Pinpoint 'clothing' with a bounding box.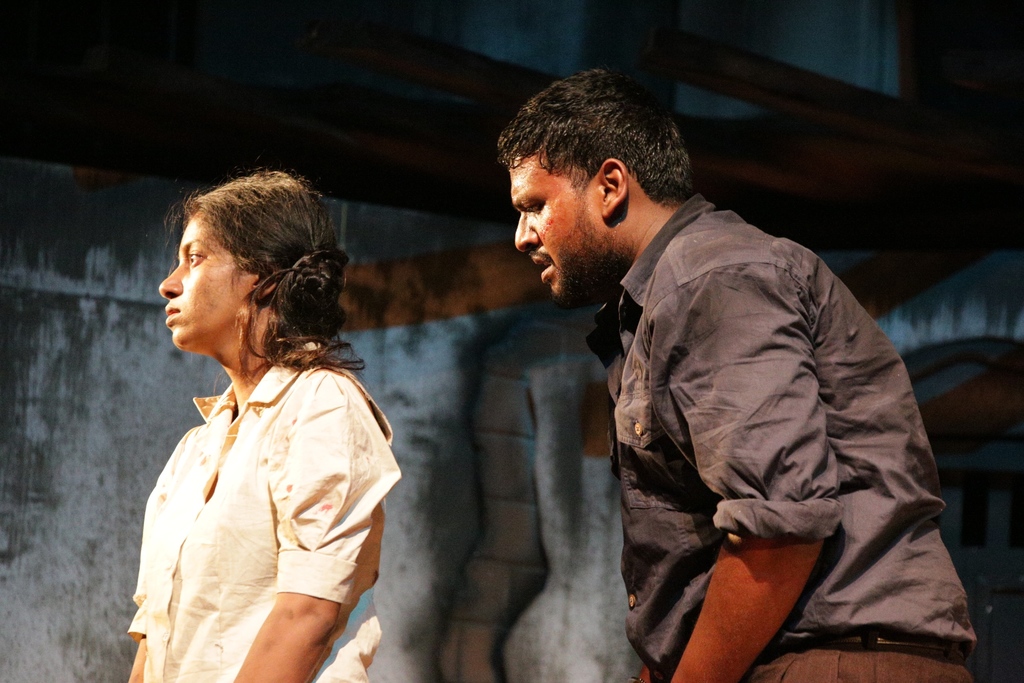
box=[574, 206, 968, 675].
